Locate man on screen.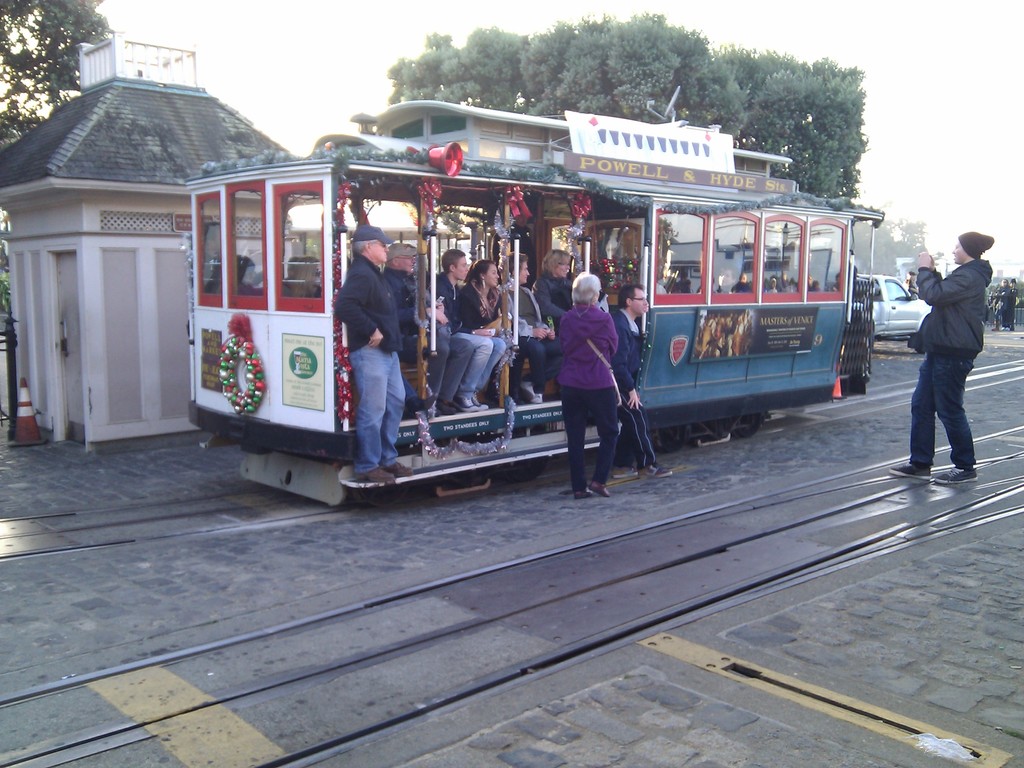
On screen at {"x1": 611, "y1": 284, "x2": 657, "y2": 471}.
